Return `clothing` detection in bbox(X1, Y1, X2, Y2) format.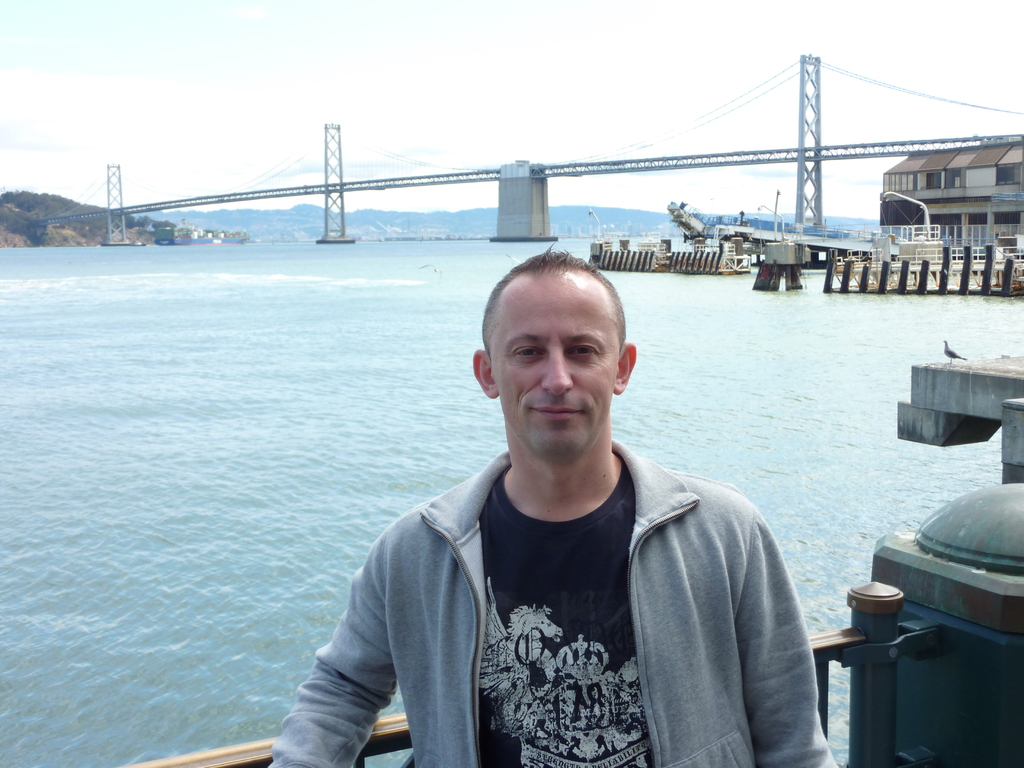
bbox(271, 431, 827, 767).
